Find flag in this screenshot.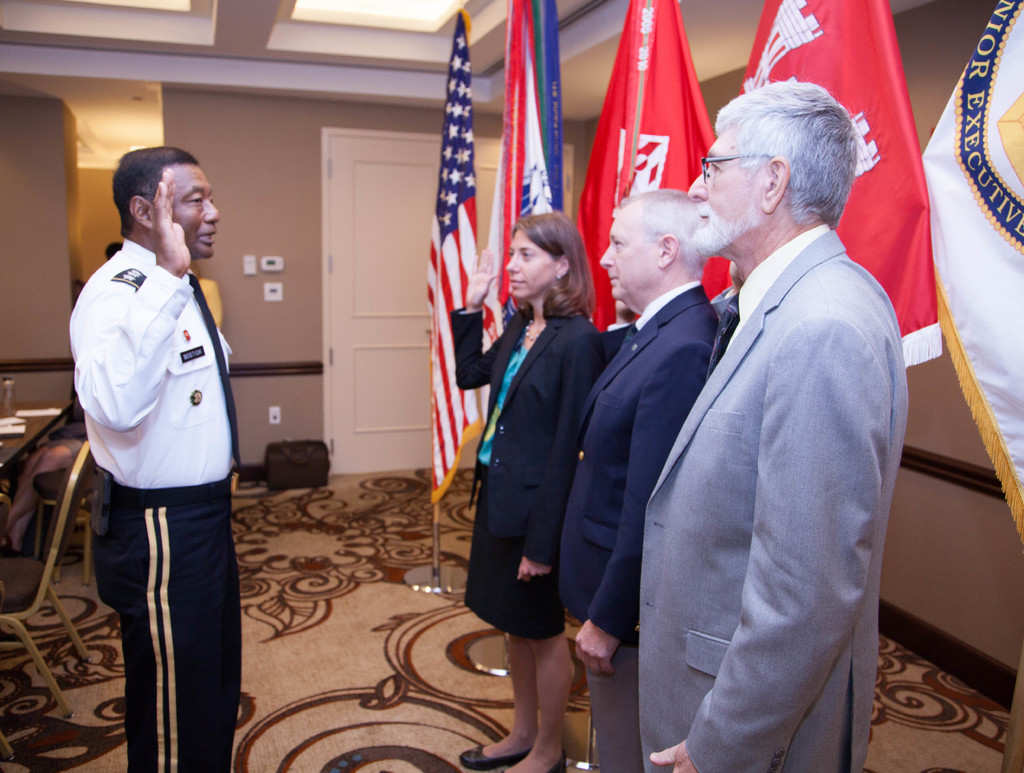
The bounding box for flag is BBox(915, 0, 1023, 546).
